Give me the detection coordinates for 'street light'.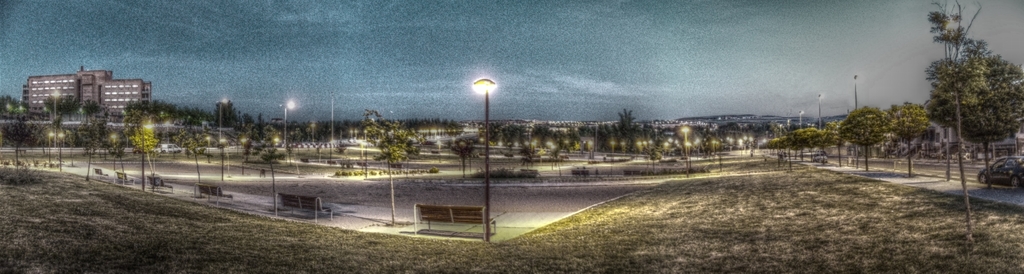
[619,141,623,151].
